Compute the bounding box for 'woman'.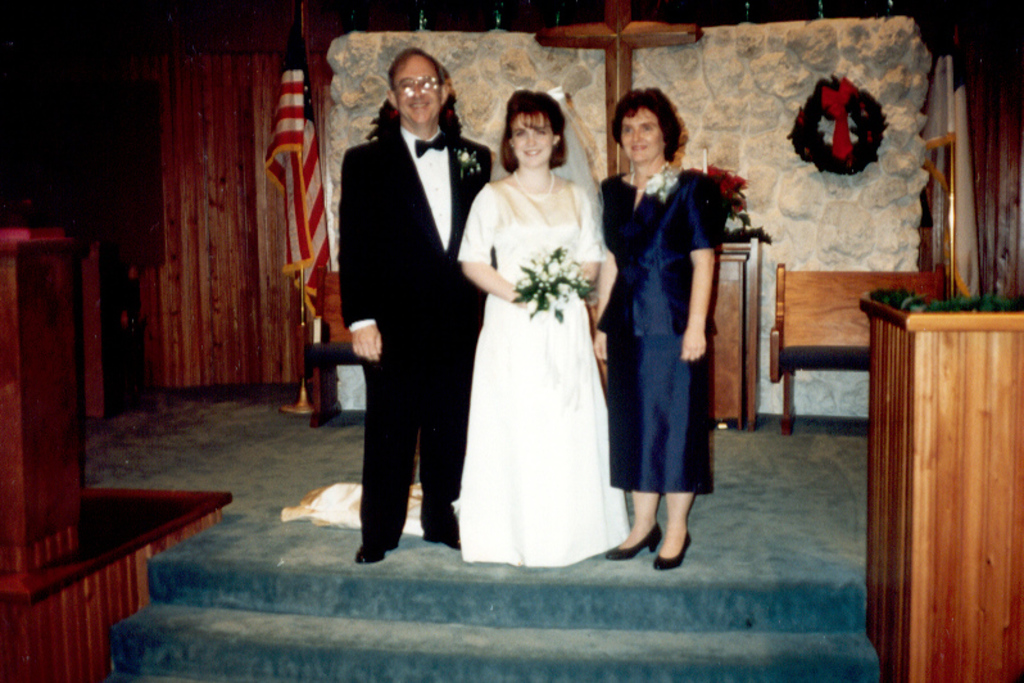
{"x1": 448, "y1": 68, "x2": 620, "y2": 588}.
